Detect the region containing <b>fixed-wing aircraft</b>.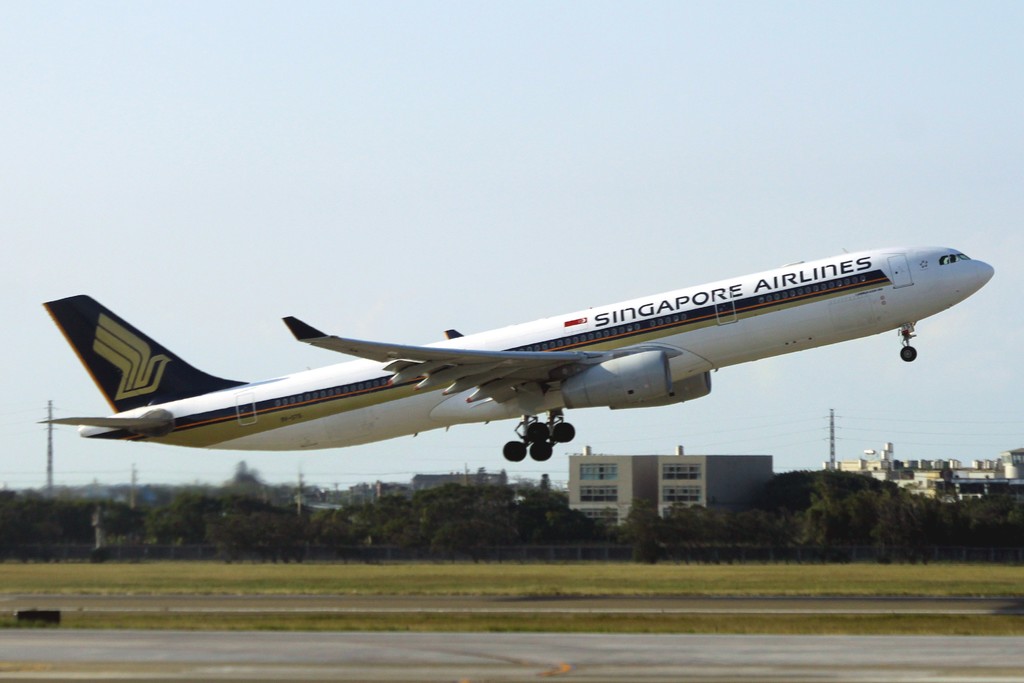
36 240 991 464.
